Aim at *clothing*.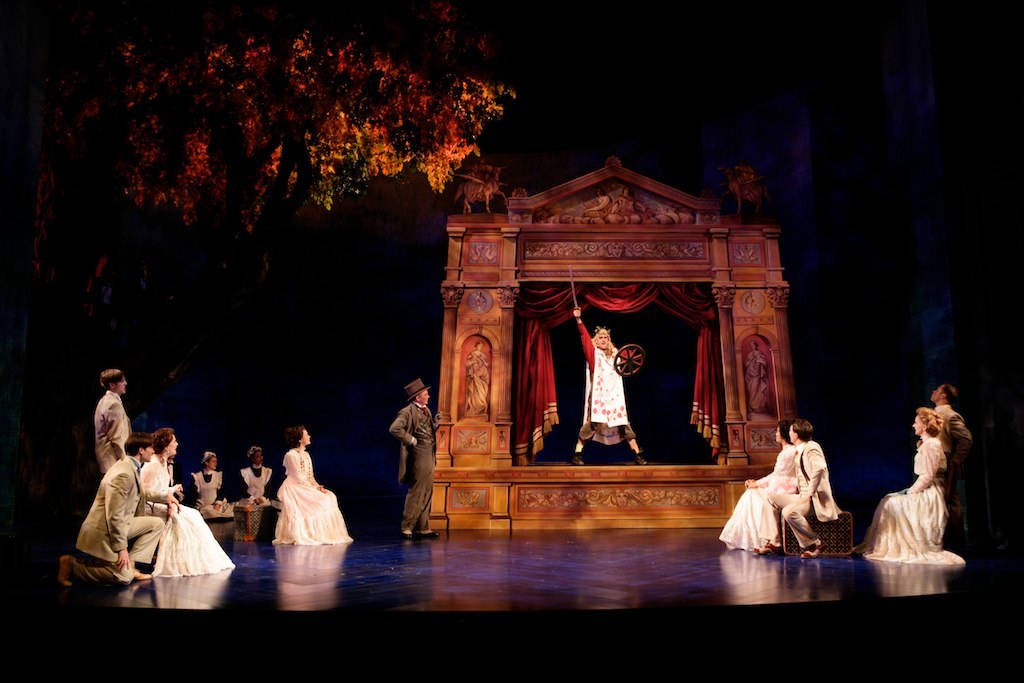
Aimed at <bbox>83, 388, 128, 469</bbox>.
